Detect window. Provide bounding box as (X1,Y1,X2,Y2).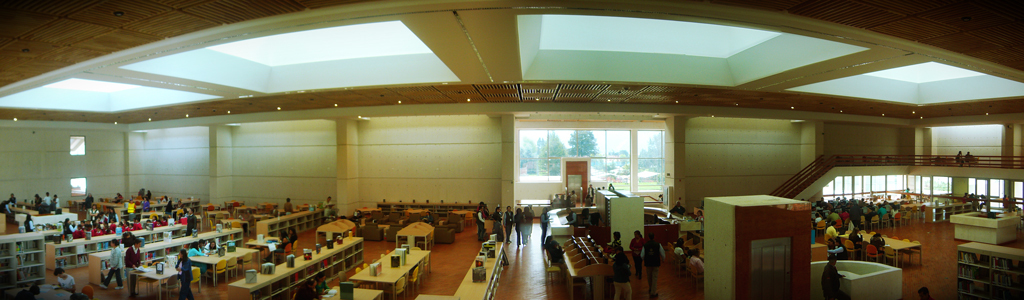
(73,176,85,196).
